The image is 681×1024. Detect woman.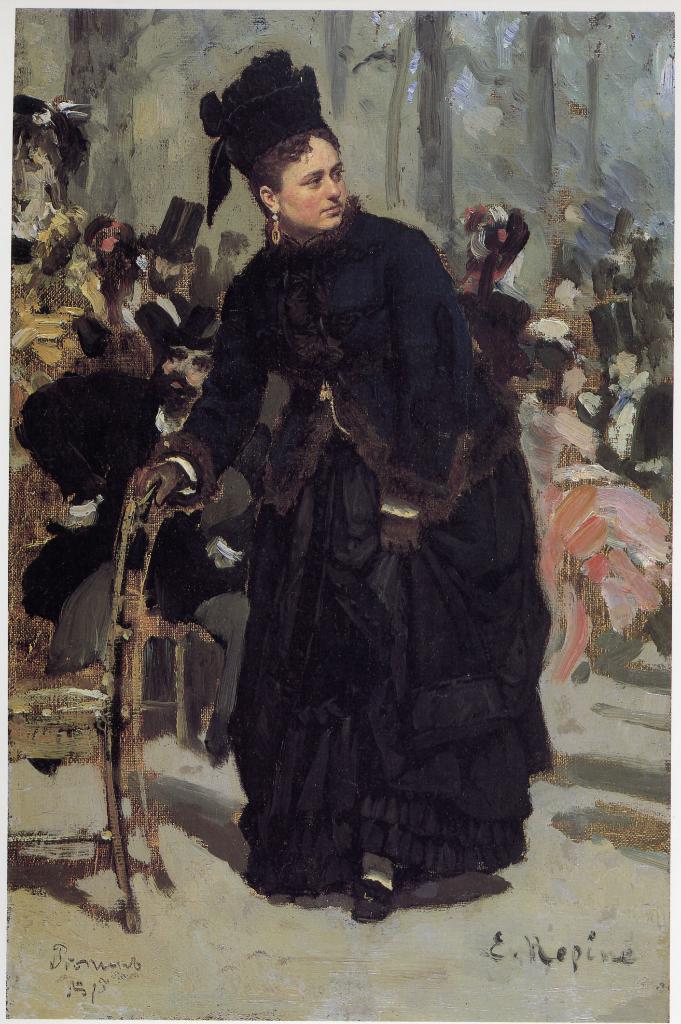
Detection: {"left": 454, "top": 204, "right": 534, "bottom": 388}.
